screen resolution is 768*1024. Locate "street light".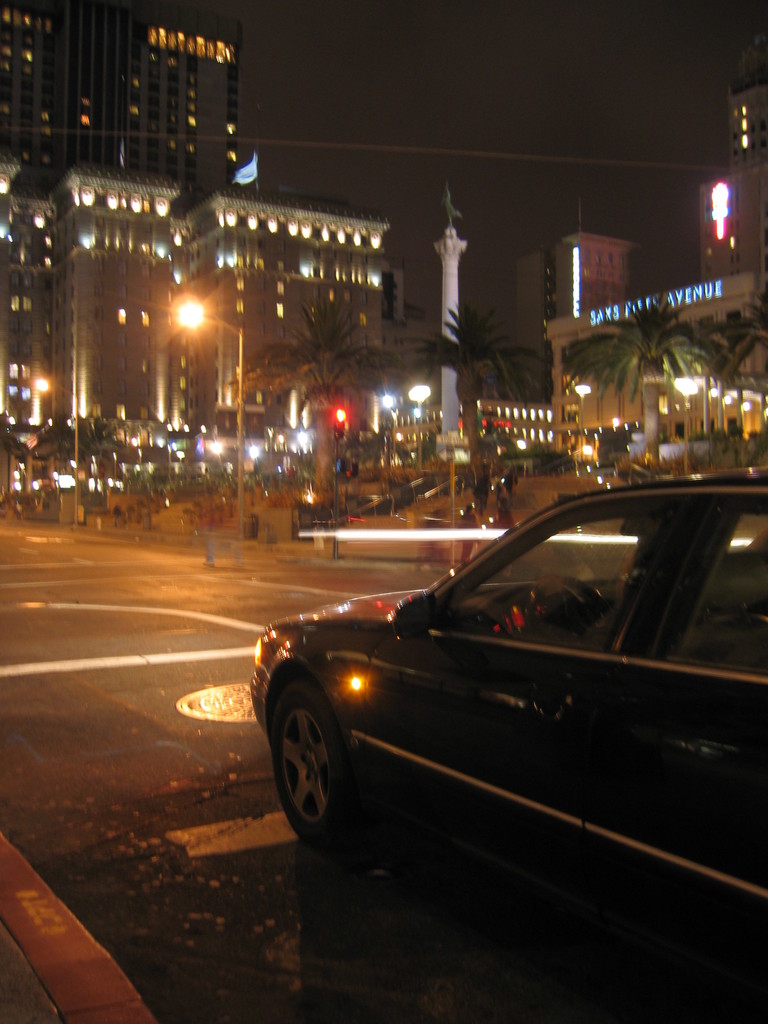
[405, 379, 429, 484].
